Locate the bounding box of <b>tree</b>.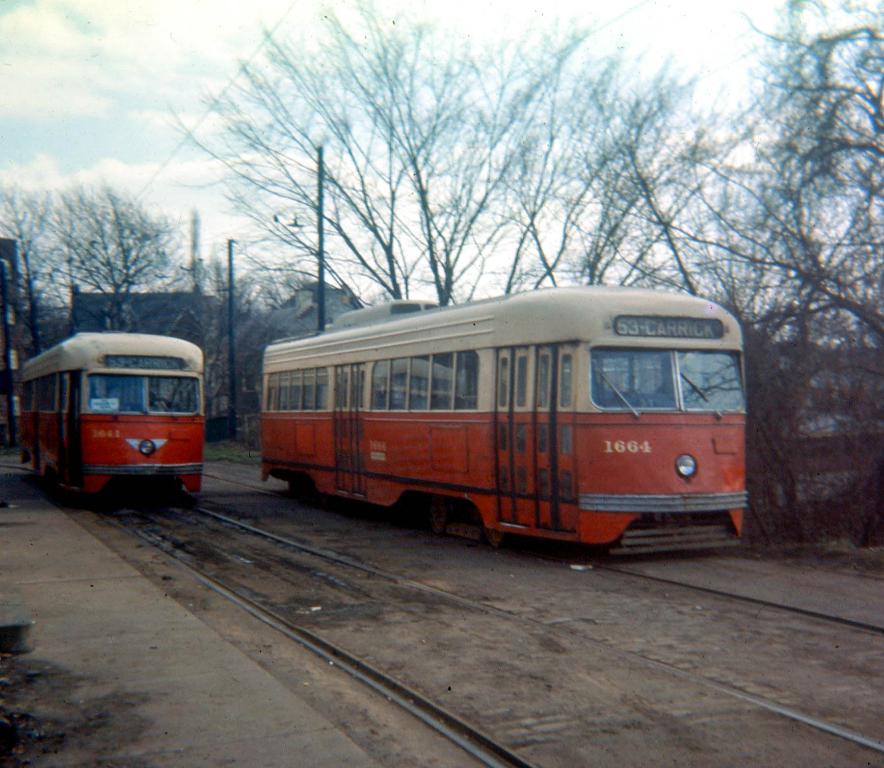
Bounding box: bbox=[735, 0, 883, 594].
